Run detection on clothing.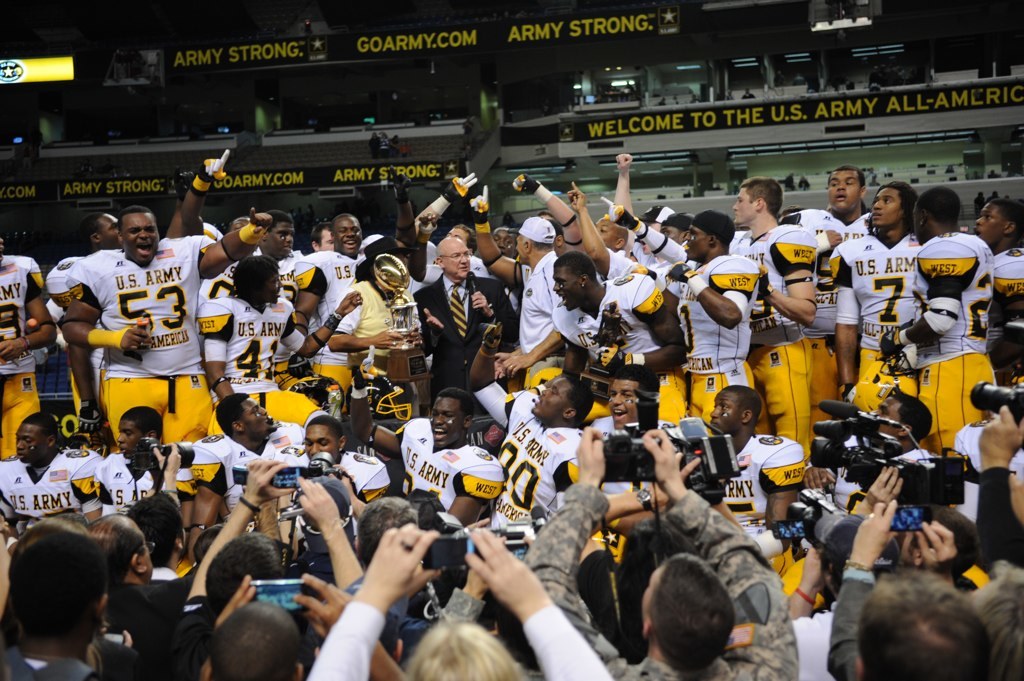
Result: pyautogui.locateOnScreen(516, 249, 563, 388).
